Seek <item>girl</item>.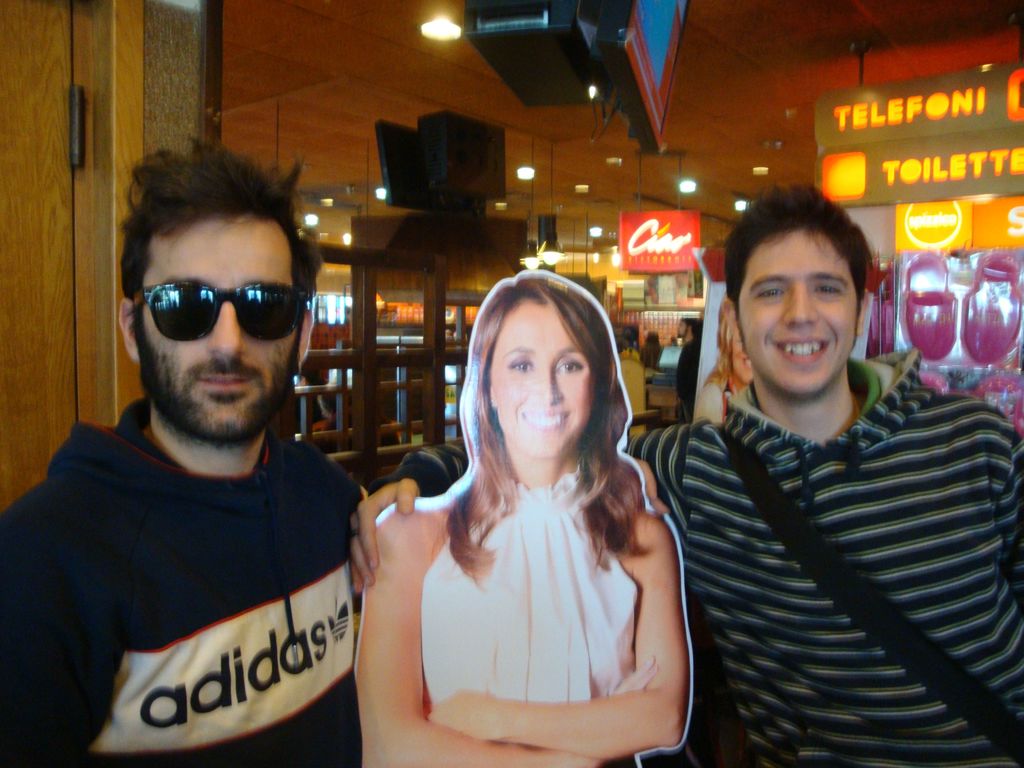
358:261:698:767.
